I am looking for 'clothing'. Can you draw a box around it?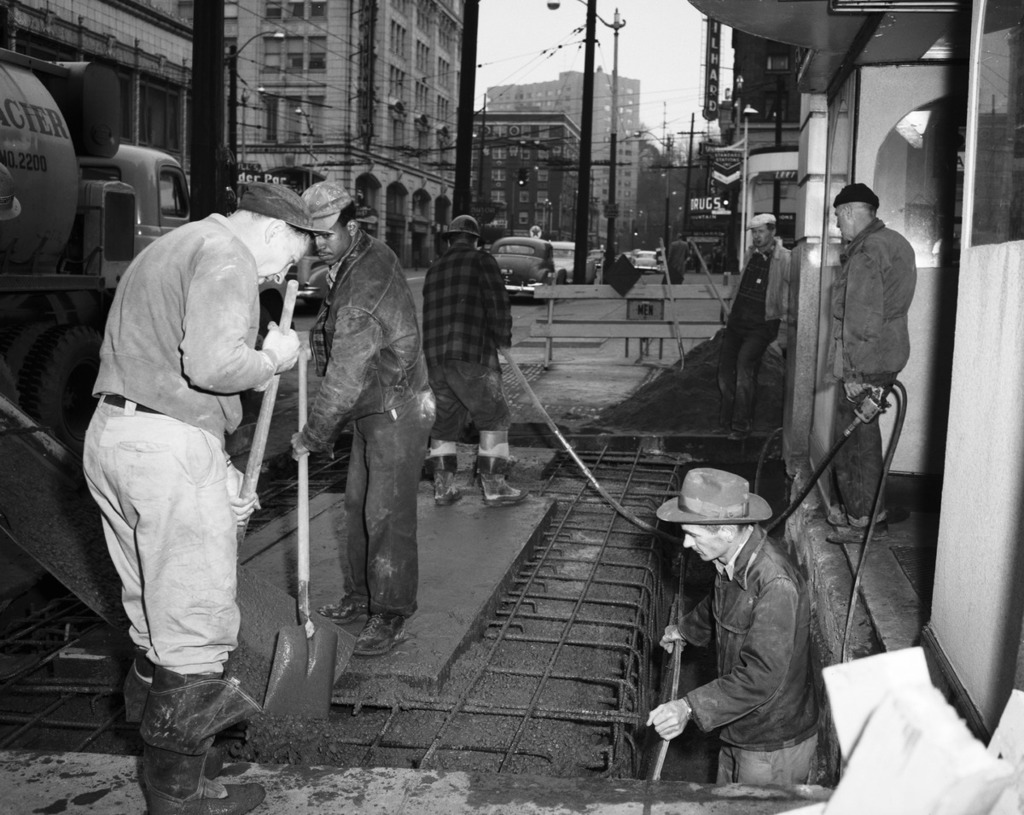
Sure, the bounding box is <region>79, 213, 278, 748</region>.
